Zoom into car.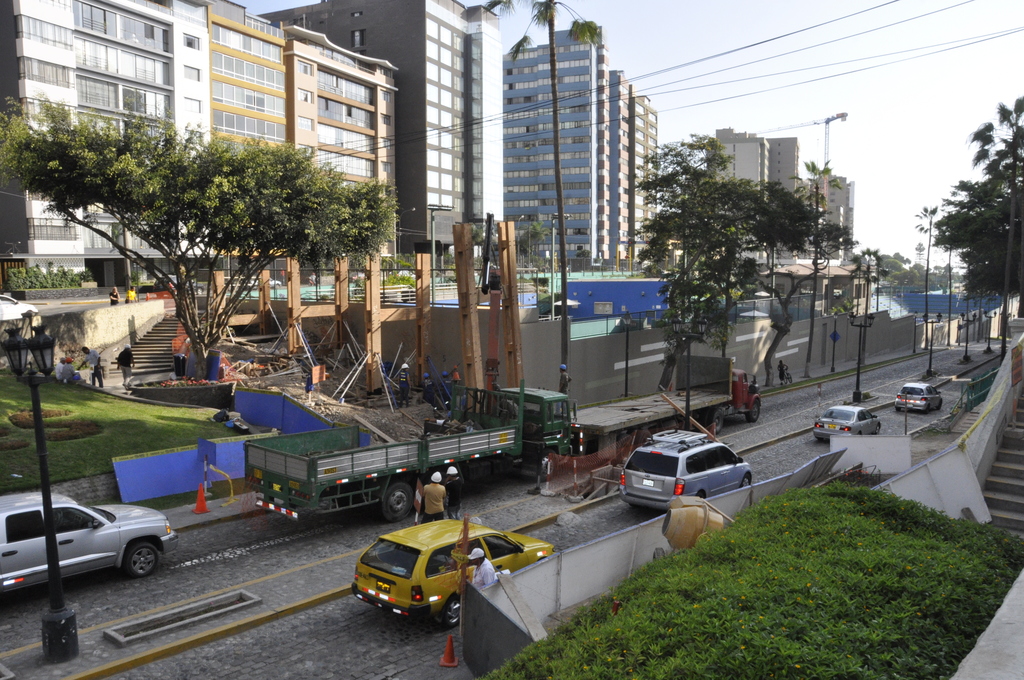
Zoom target: [813,404,879,447].
